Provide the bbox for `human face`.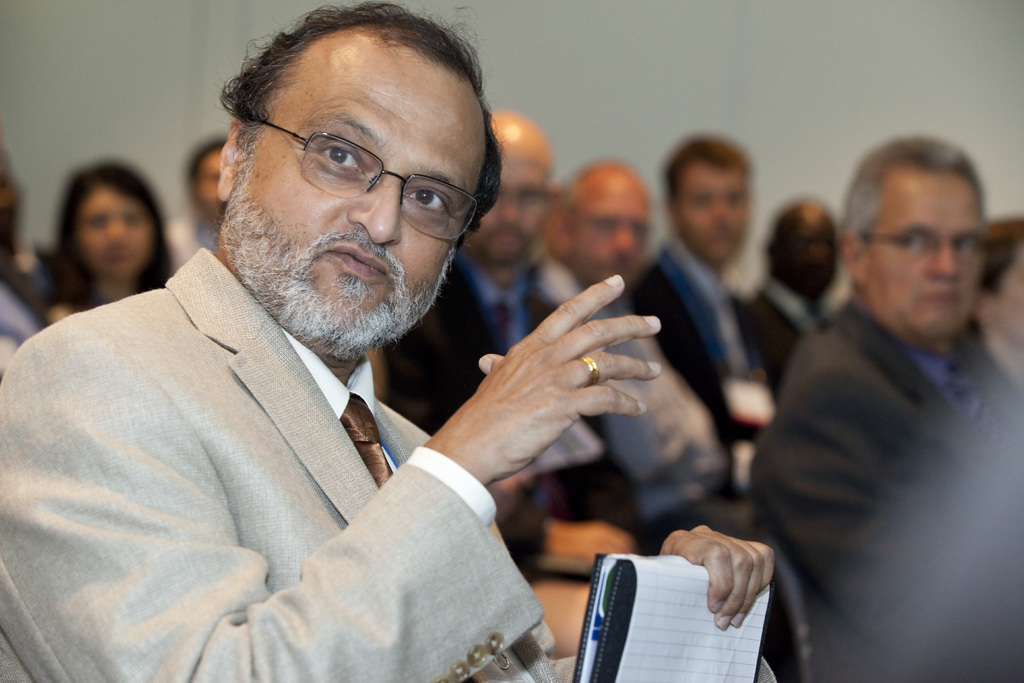
558 168 652 277.
